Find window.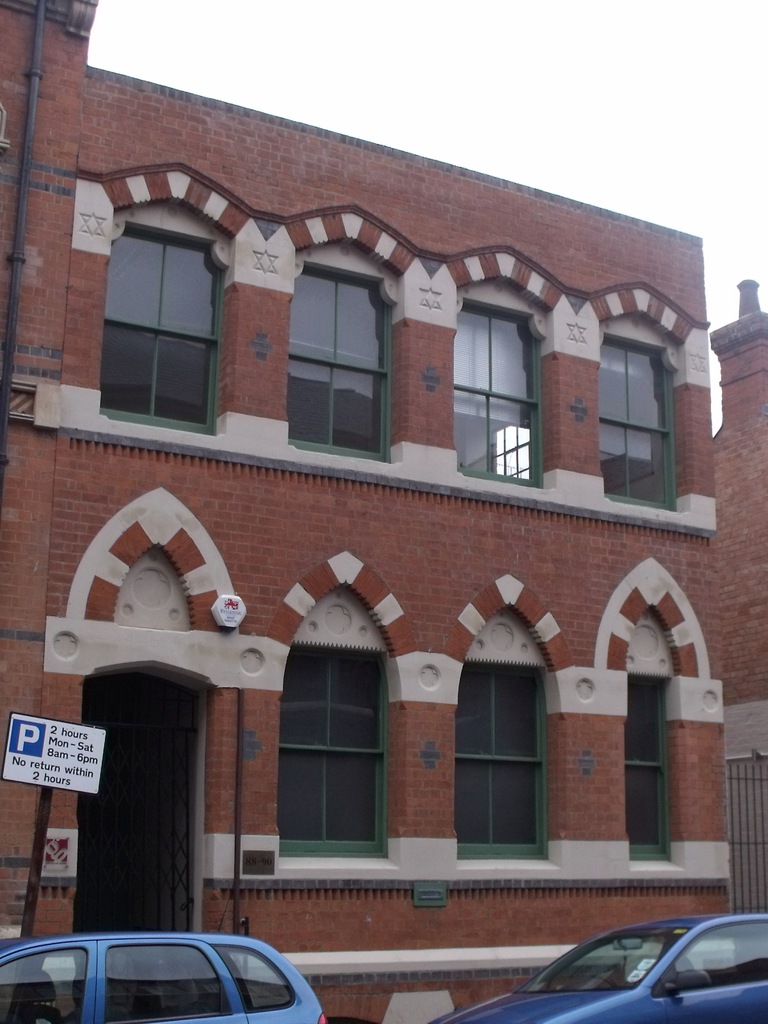
<box>93,177,228,436</box>.
